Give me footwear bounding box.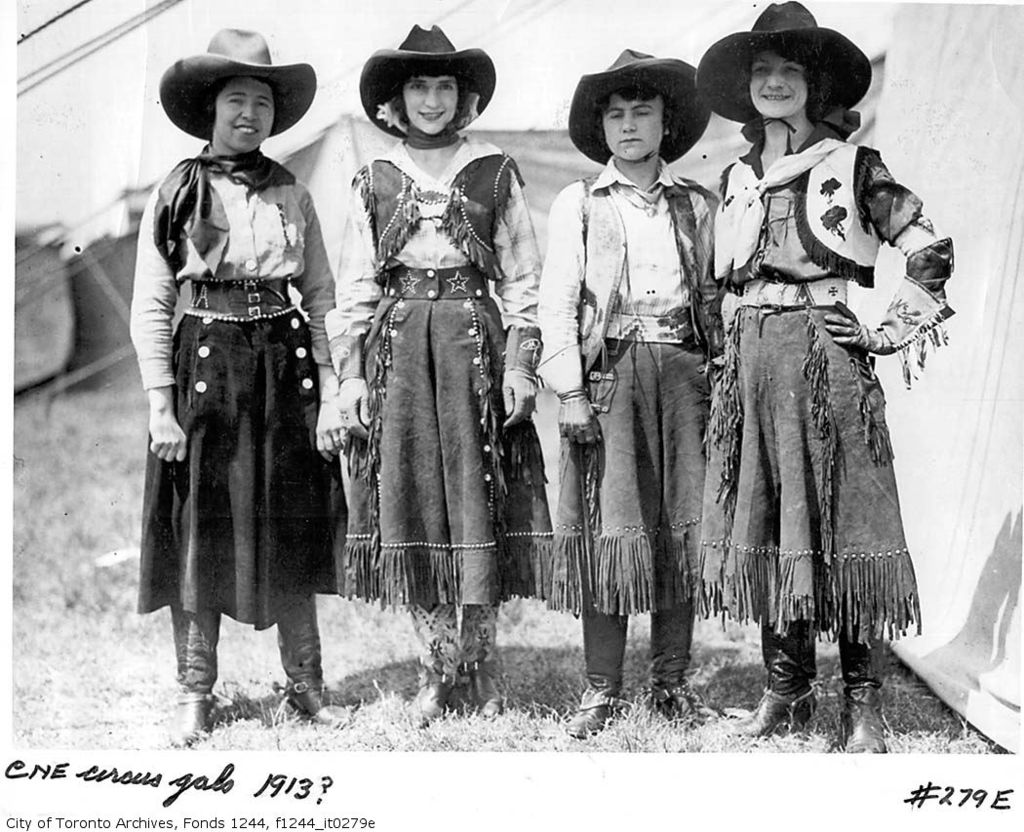
[left=412, top=657, right=459, bottom=730].
